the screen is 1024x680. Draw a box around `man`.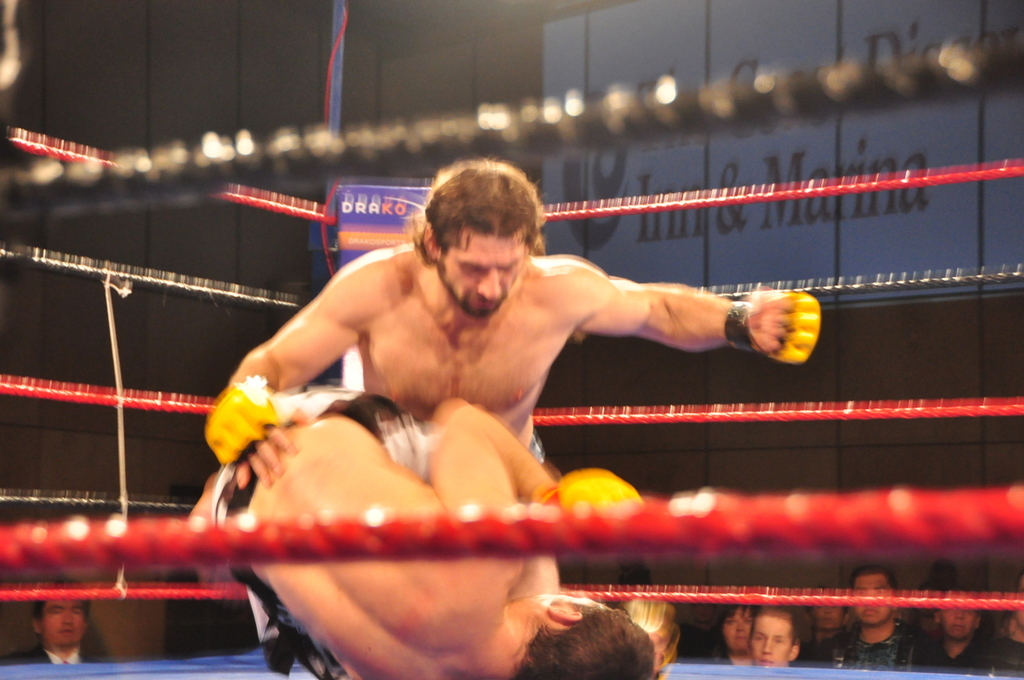
{"x1": 916, "y1": 589, "x2": 993, "y2": 674}.
